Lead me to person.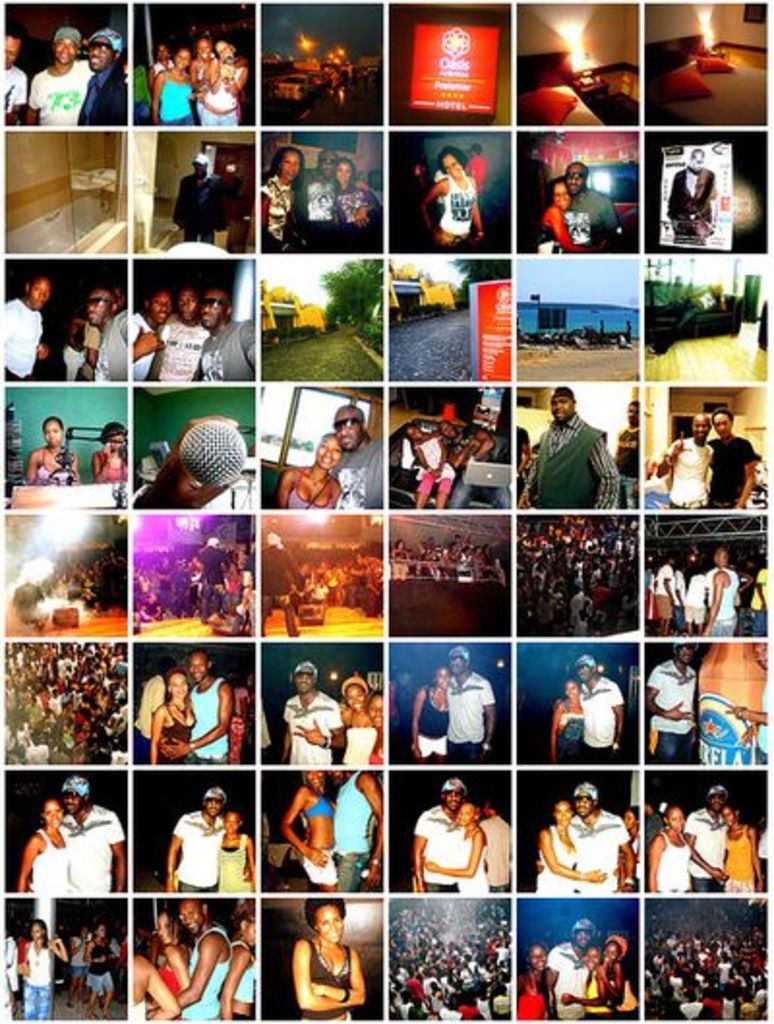
Lead to locate(298, 145, 333, 248).
